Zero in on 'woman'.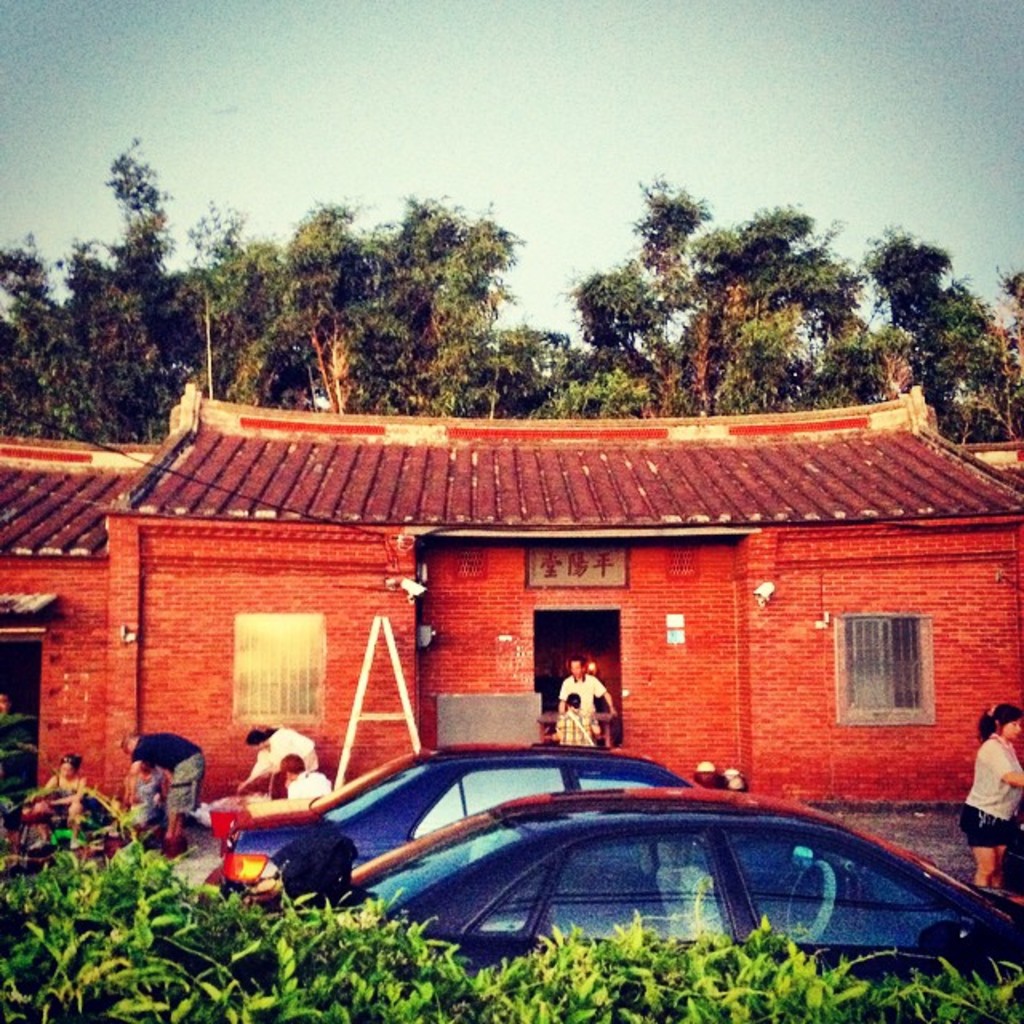
Zeroed in: 957,696,1022,891.
